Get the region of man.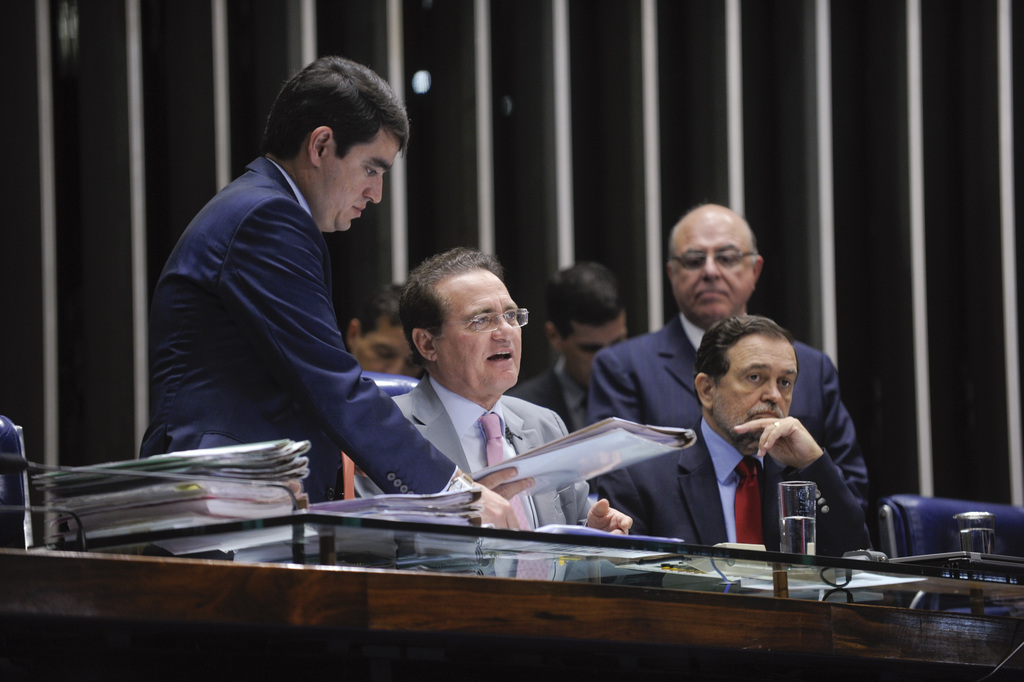
select_region(352, 245, 633, 537).
